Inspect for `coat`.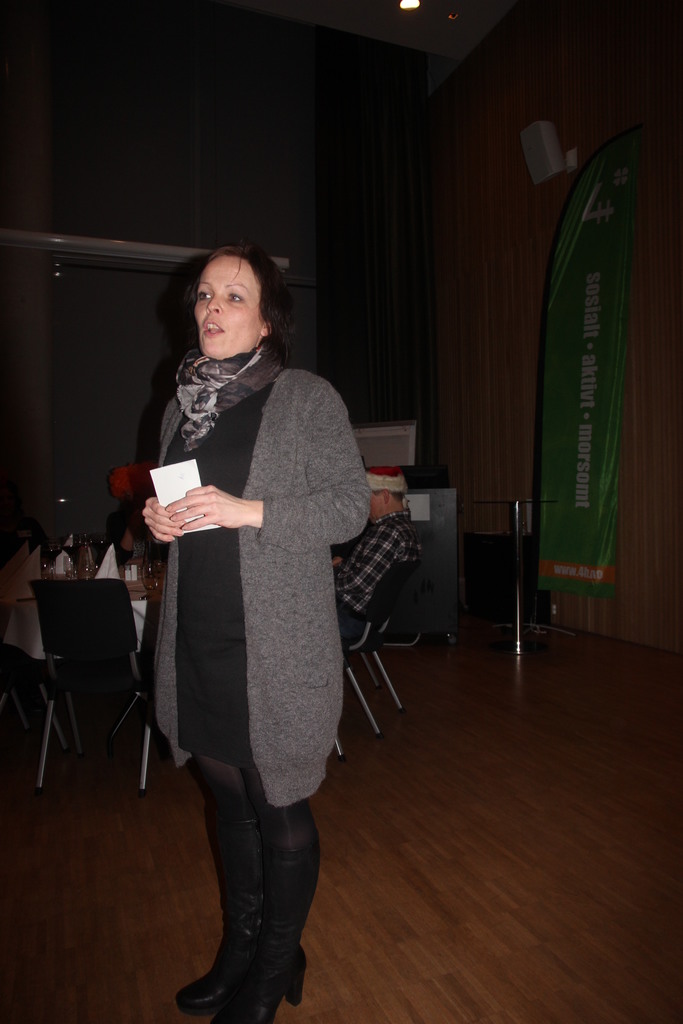
Inspection: locate(128, 276, 375, 833).
